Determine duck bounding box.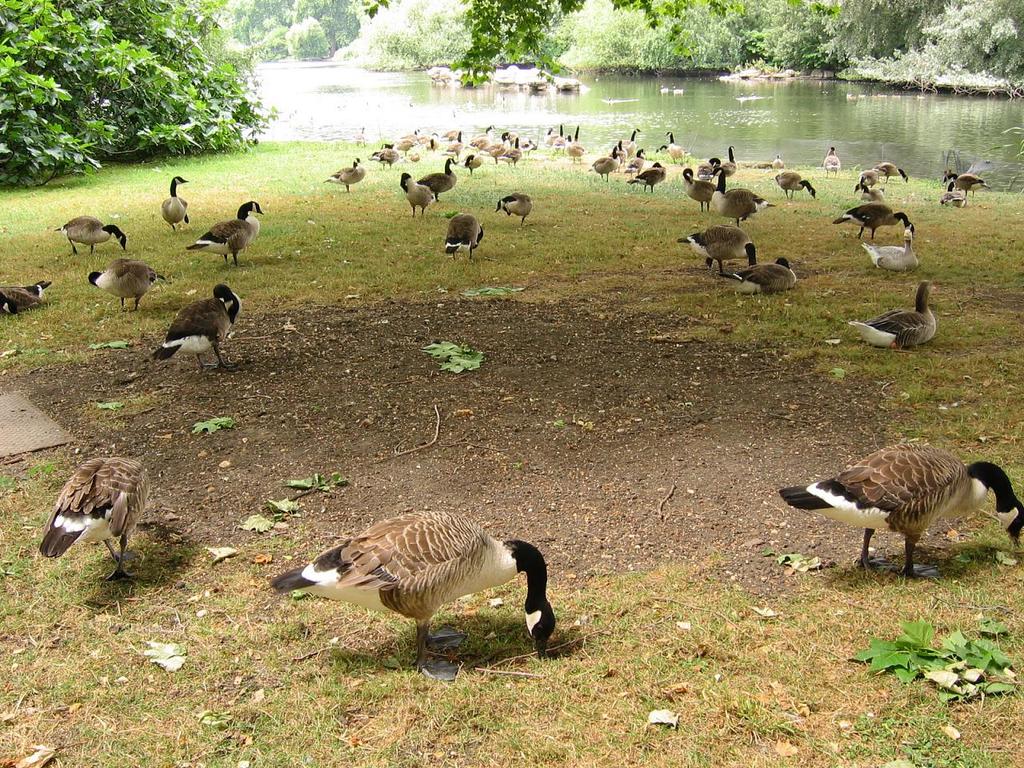
Determined: detection(590, 143, 626, 173).
